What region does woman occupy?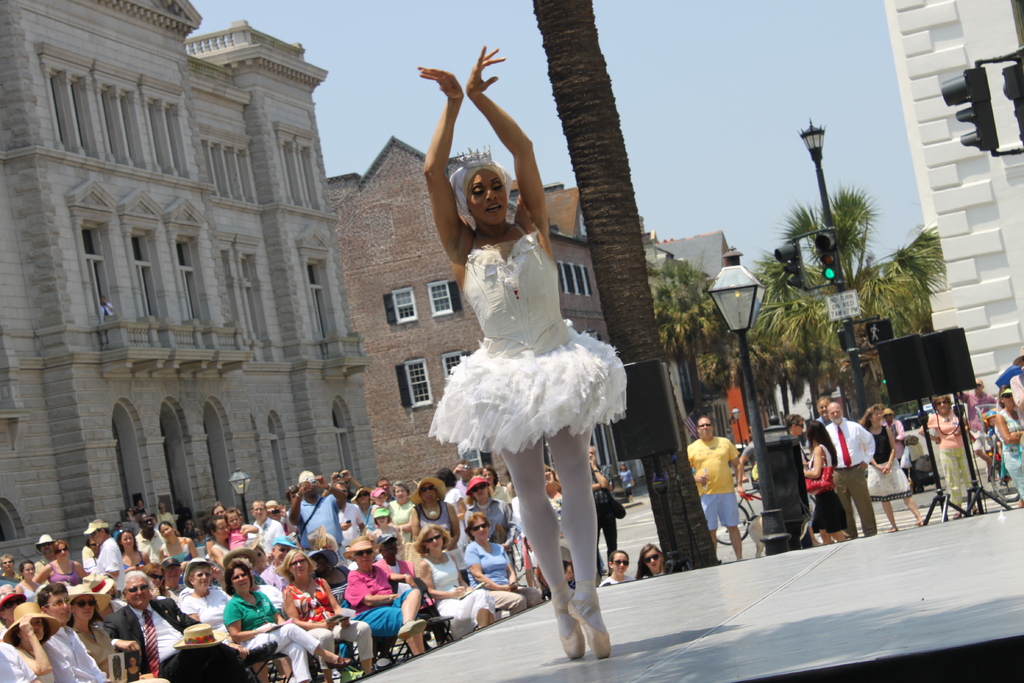
bbox=[31, 541, 88, 584].
